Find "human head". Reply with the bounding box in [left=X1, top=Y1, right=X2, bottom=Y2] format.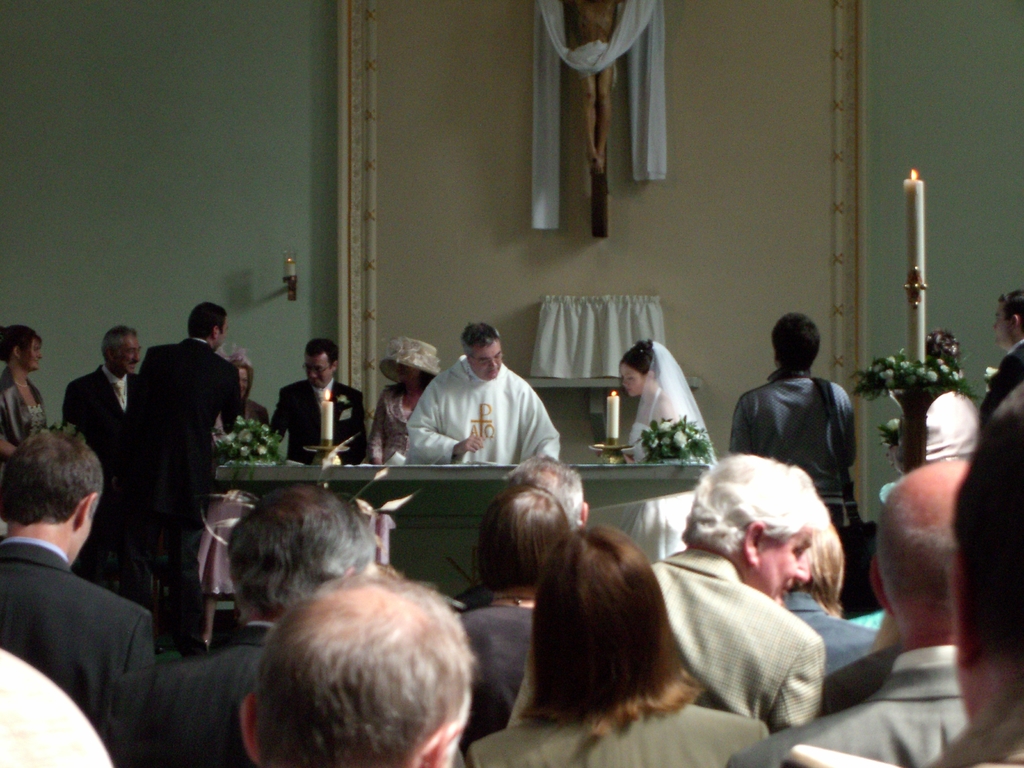
[left=797, top=517, right=849, bottom=595].
